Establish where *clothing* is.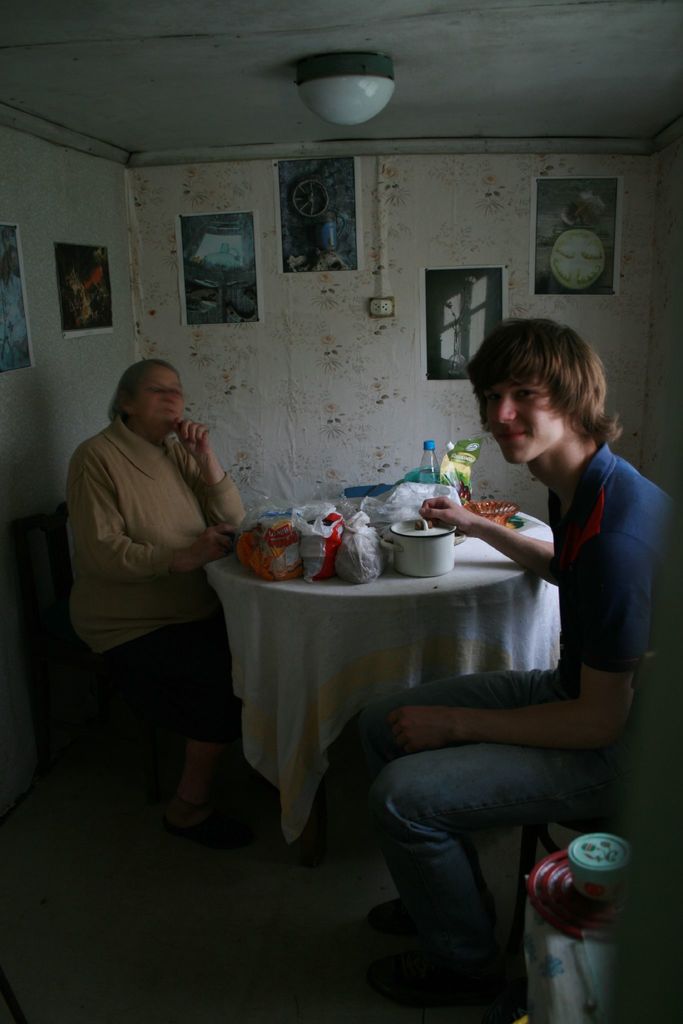
Established at detection(302, 438, 682, 956).
